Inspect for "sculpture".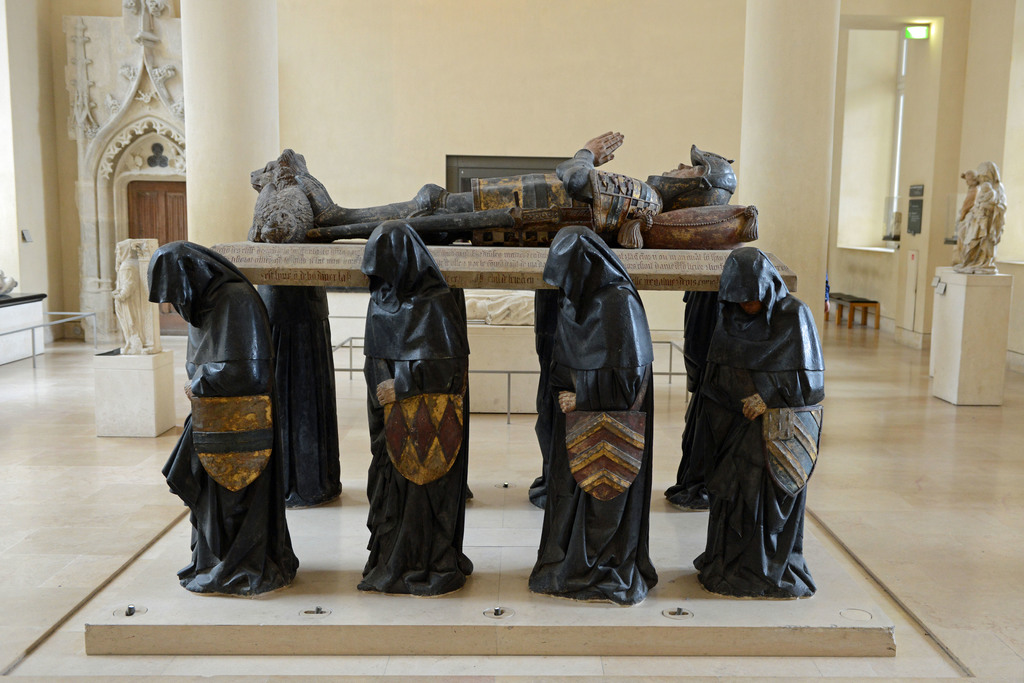
Inspection: x1=143 y1=234 x2=298 y2=599.
